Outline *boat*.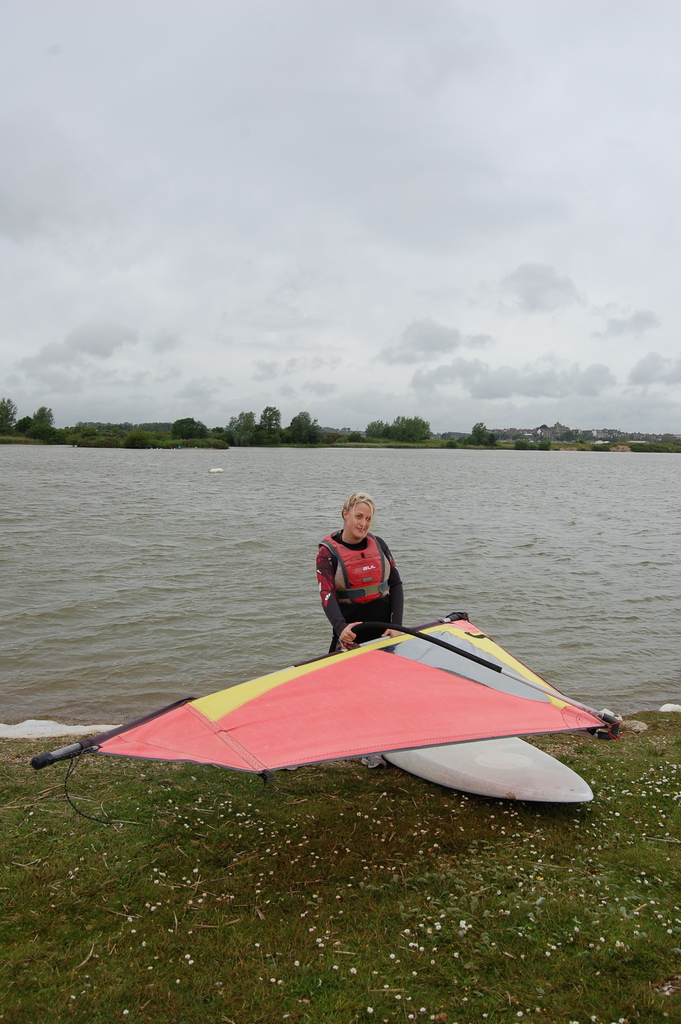
Outline: l=17, t=599, r=646, b=819.
